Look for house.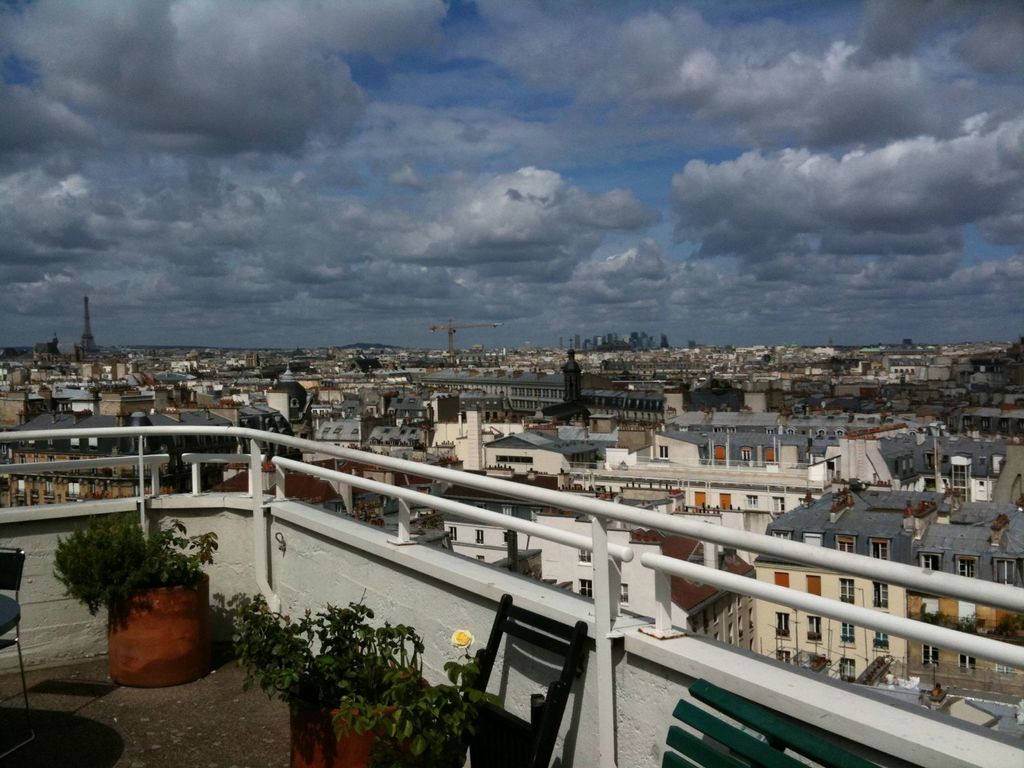
Found: <region>130, 406, 233, 491</region>.
